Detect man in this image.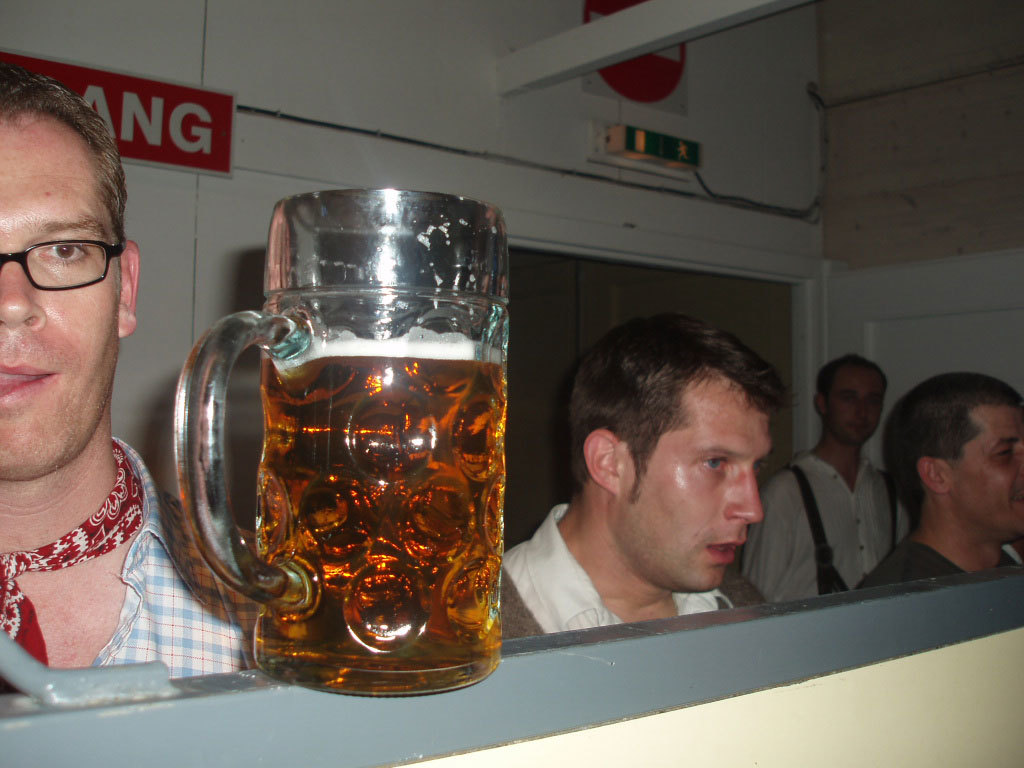
Detection: box(496, 309, 784, 645).
